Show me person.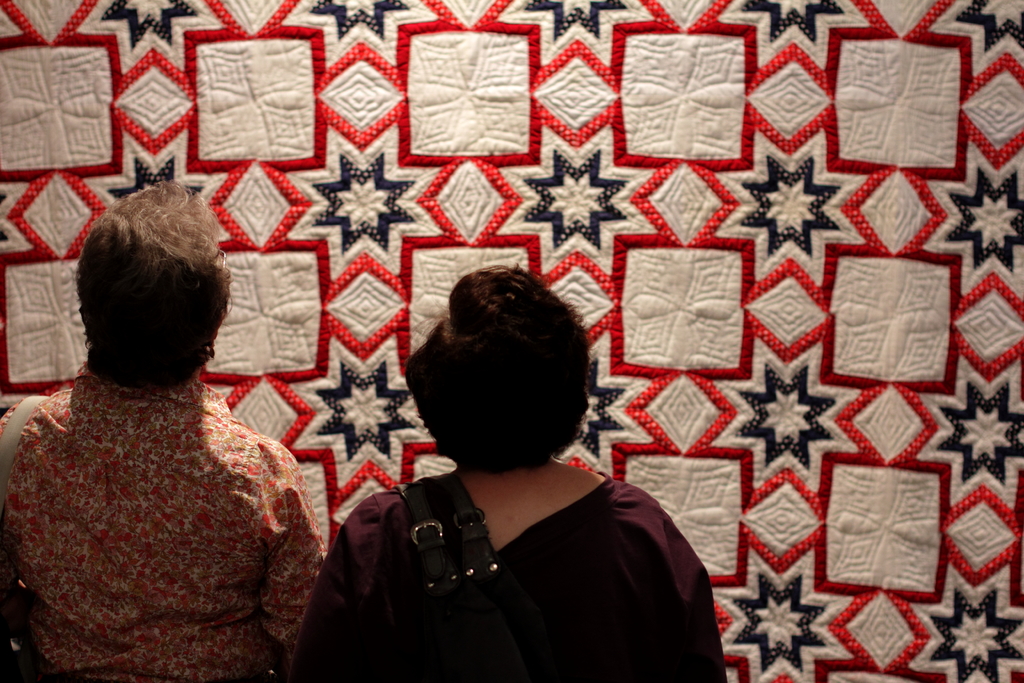
person is here: [0,173,329,682].
